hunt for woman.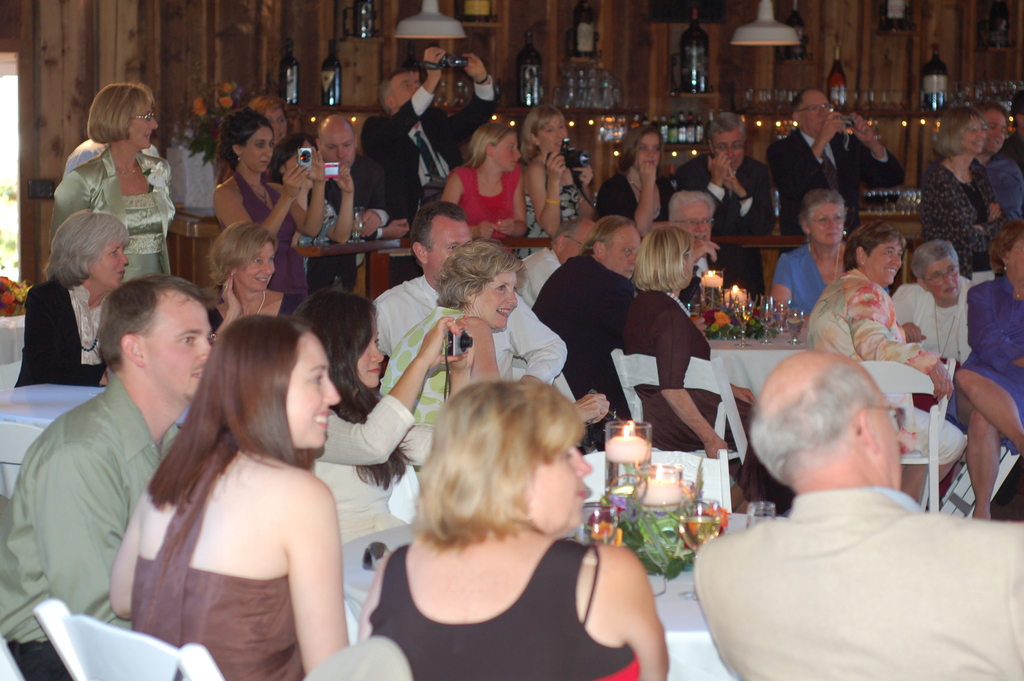
Hunted down at box=[954, 210, 1023, 518].
